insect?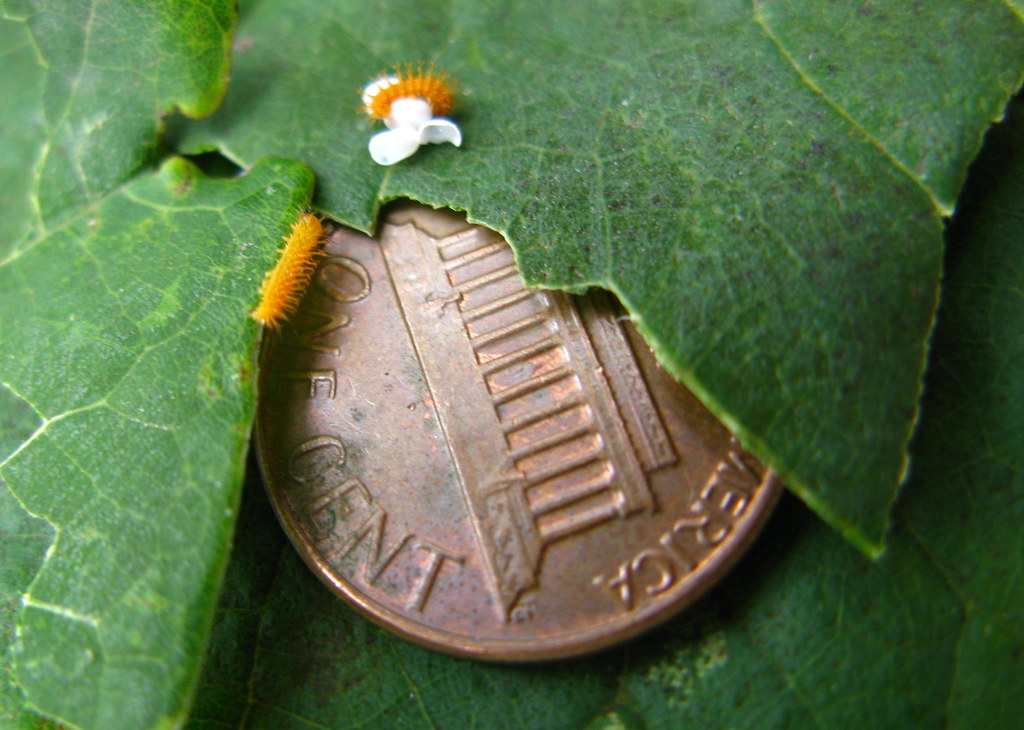
[352,60,461,129]
